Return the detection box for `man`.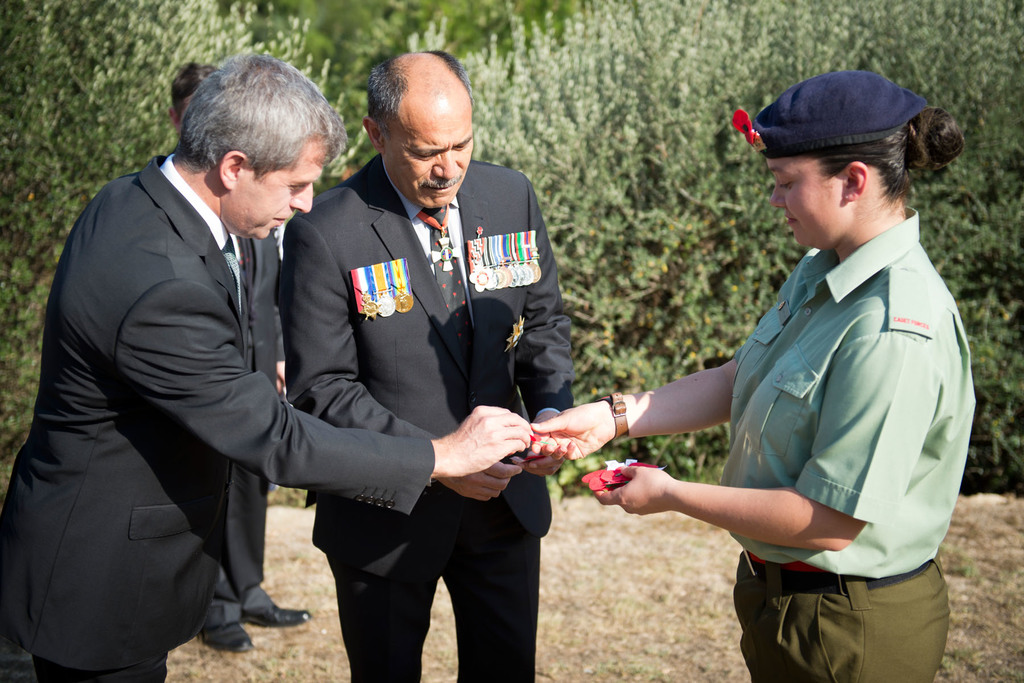
(153,60,309,665).
